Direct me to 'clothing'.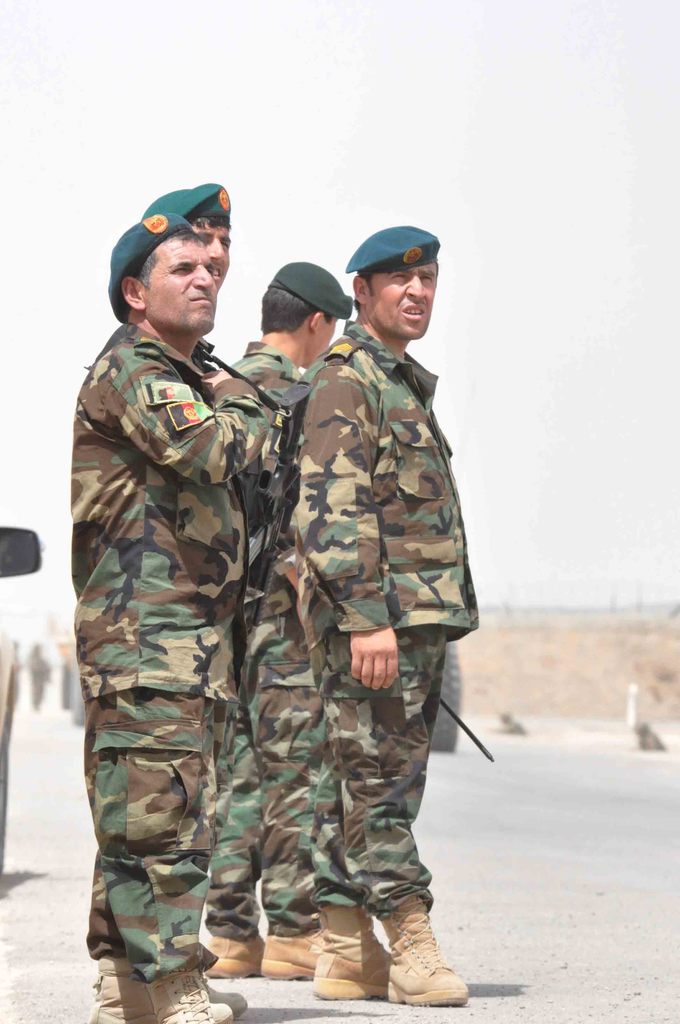
Direction: detection(299, 339, 472, 909).
